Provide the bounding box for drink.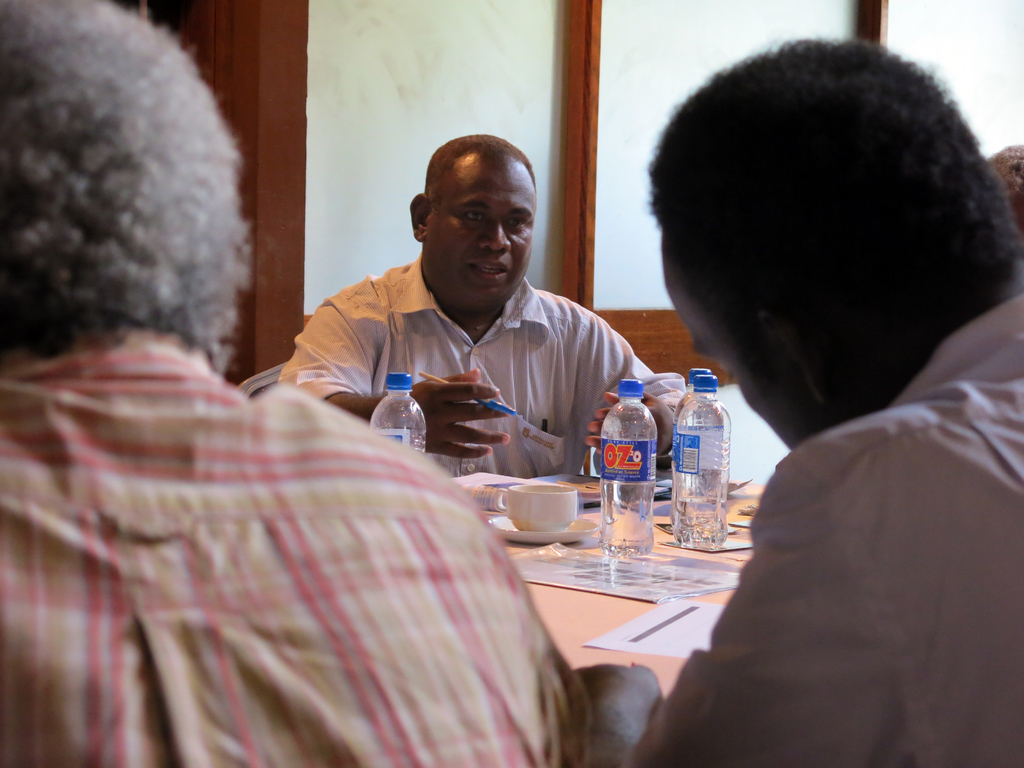
region(673, 500, 728, 555).
